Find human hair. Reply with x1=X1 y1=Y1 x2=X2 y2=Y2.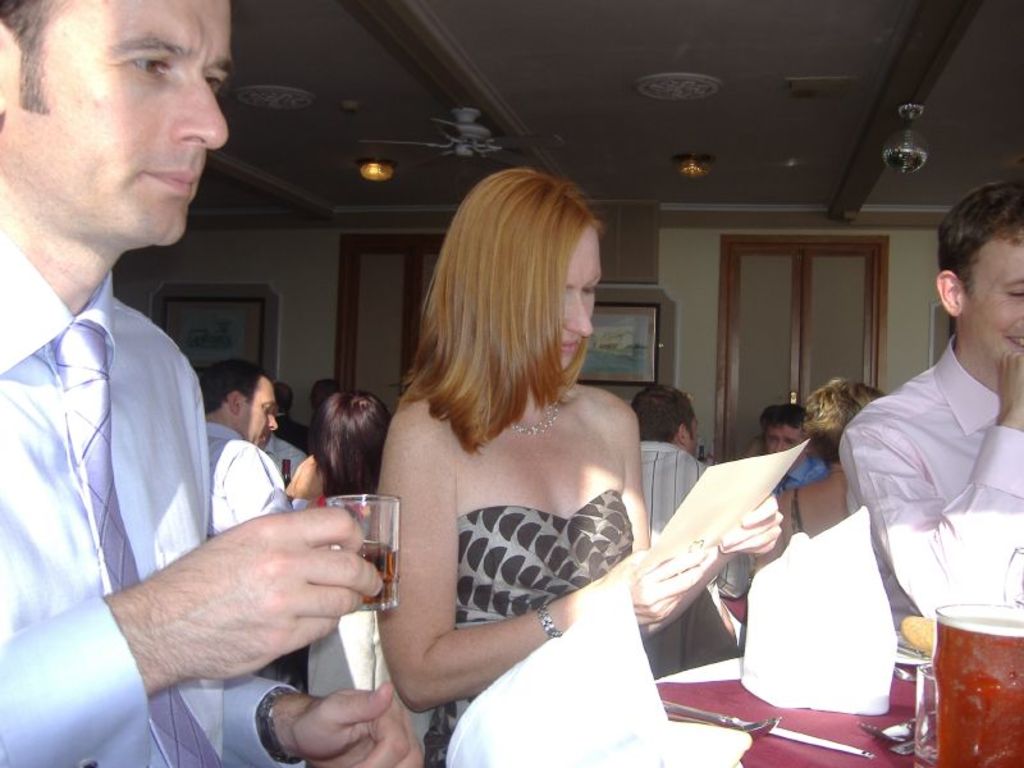
x1=763 y1=402 x2=803 y2=433.
